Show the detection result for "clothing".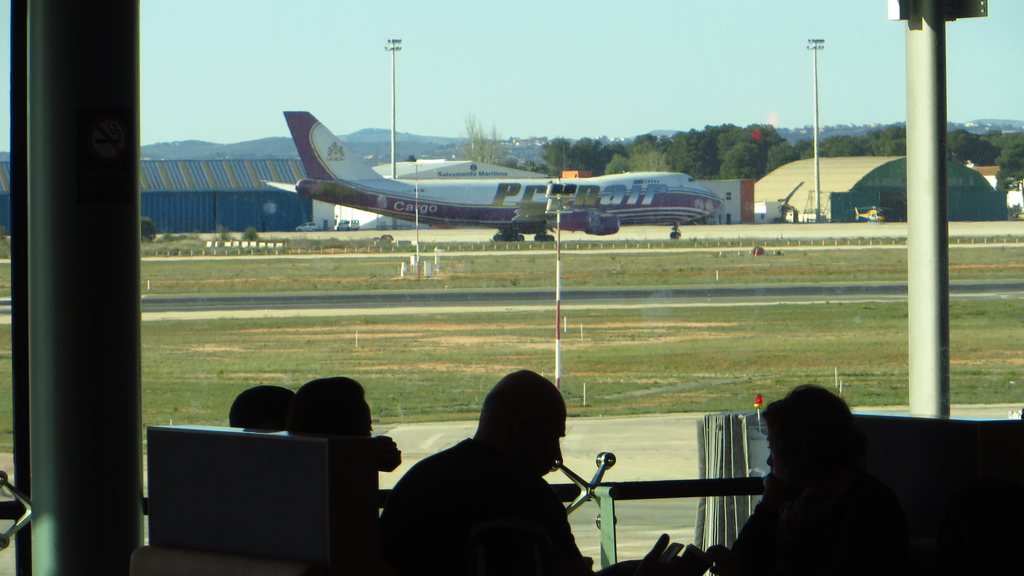
bbox(717, 470, 790, 575).
